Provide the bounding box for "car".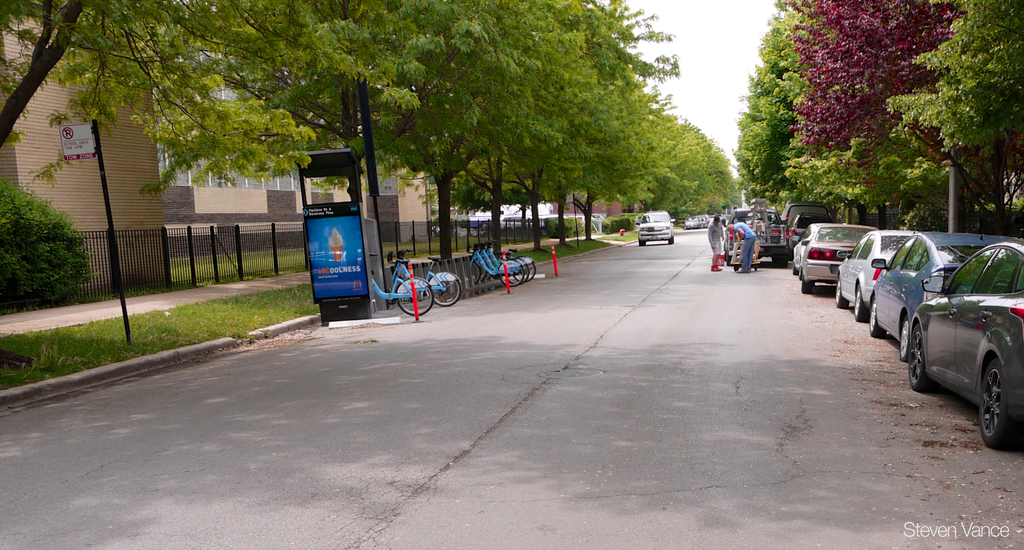
x1=797, y1=224, x2=881, y2=295.
